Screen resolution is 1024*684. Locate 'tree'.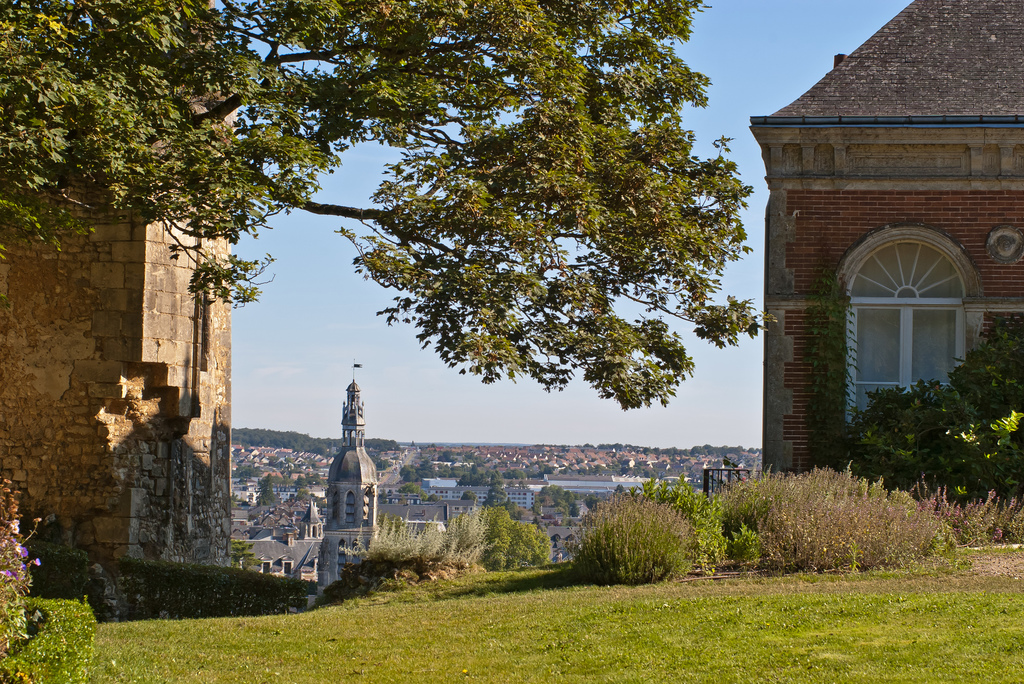
Rect(429, 450, 452, 468).
